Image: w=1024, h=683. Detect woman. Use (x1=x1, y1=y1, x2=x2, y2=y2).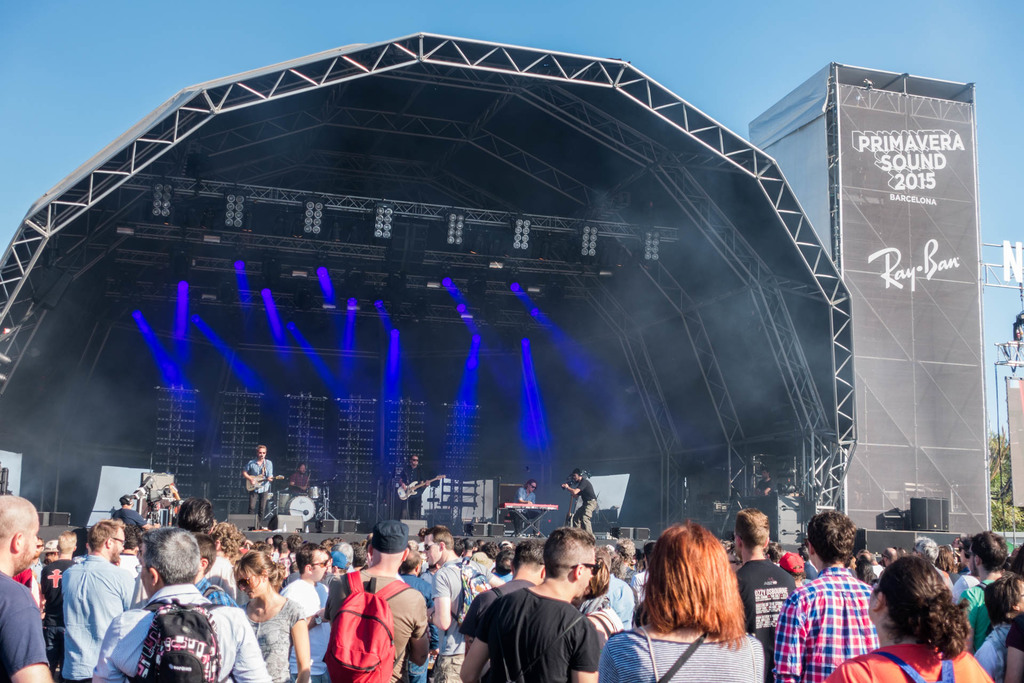
(x1=863, y1=560, x2=1002, y2=678).
